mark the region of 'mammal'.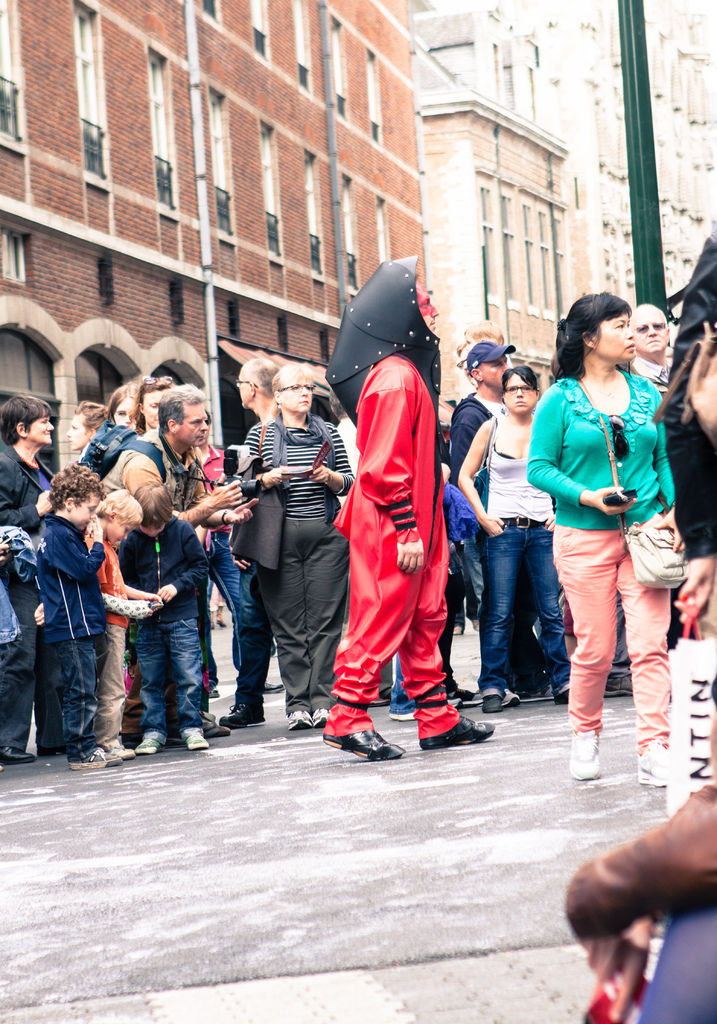
Region: 449 335 532 699.
